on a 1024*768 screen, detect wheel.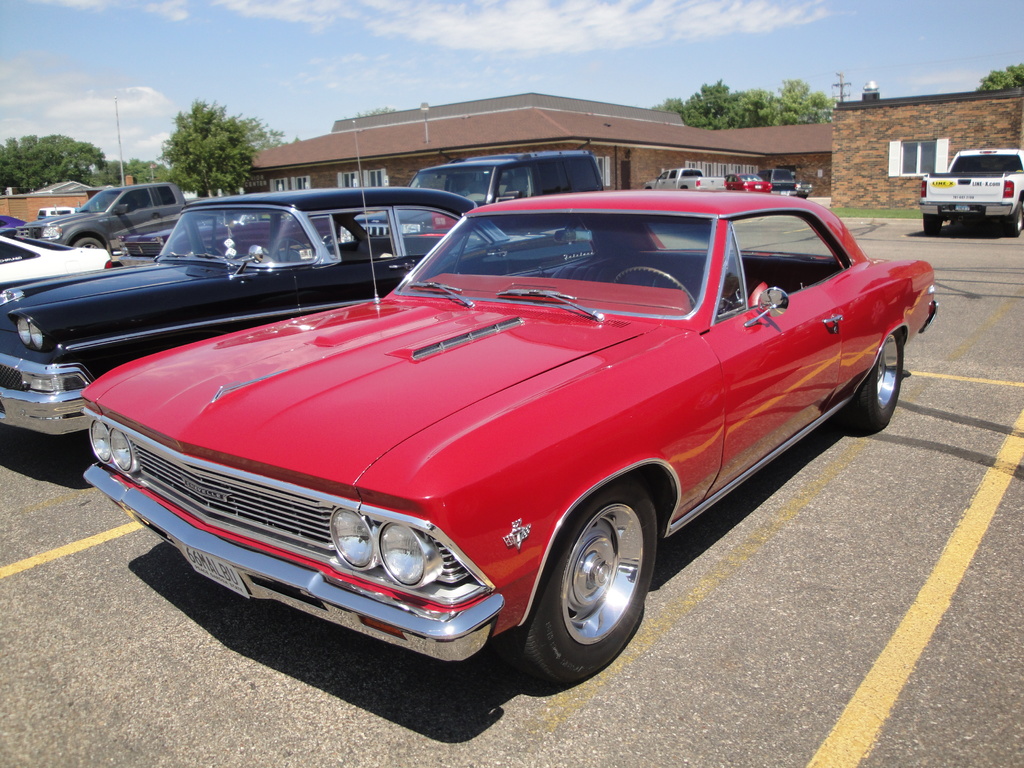
bbox(846, 329, 903, 427).
